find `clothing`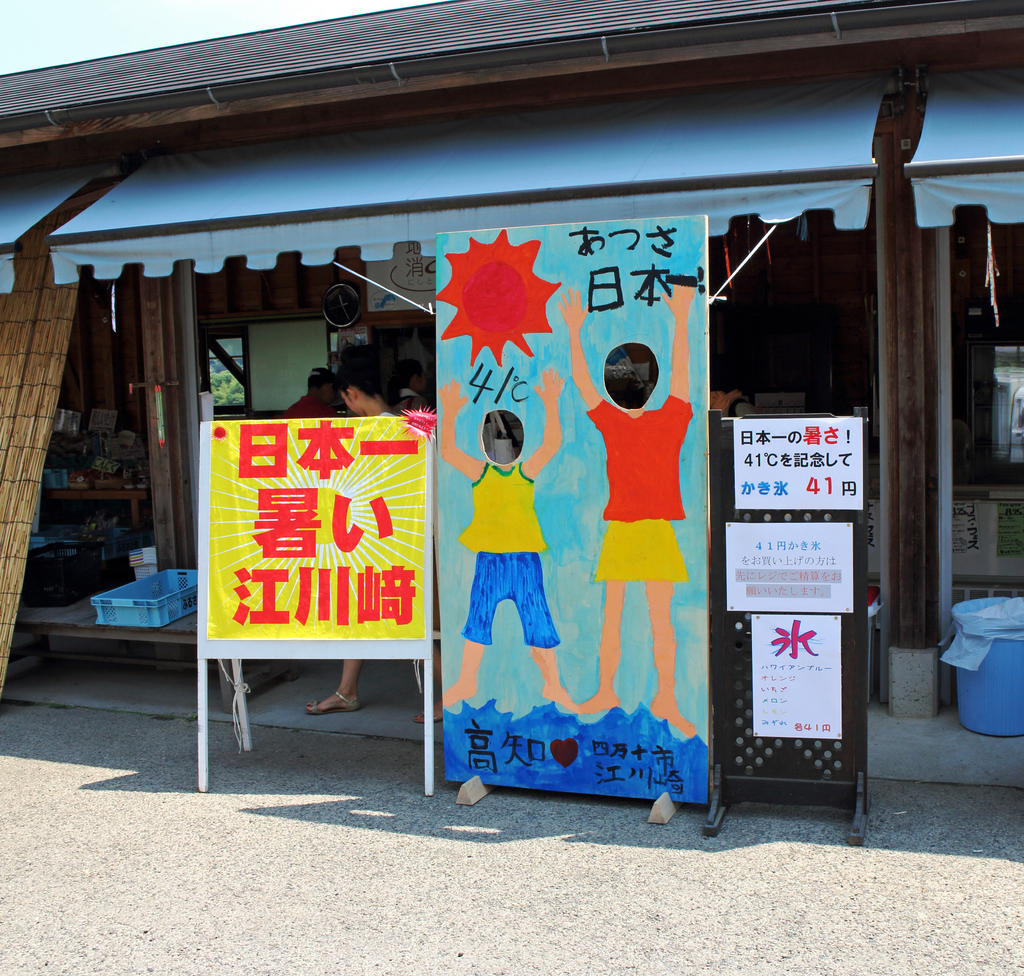
397:386:420:403
